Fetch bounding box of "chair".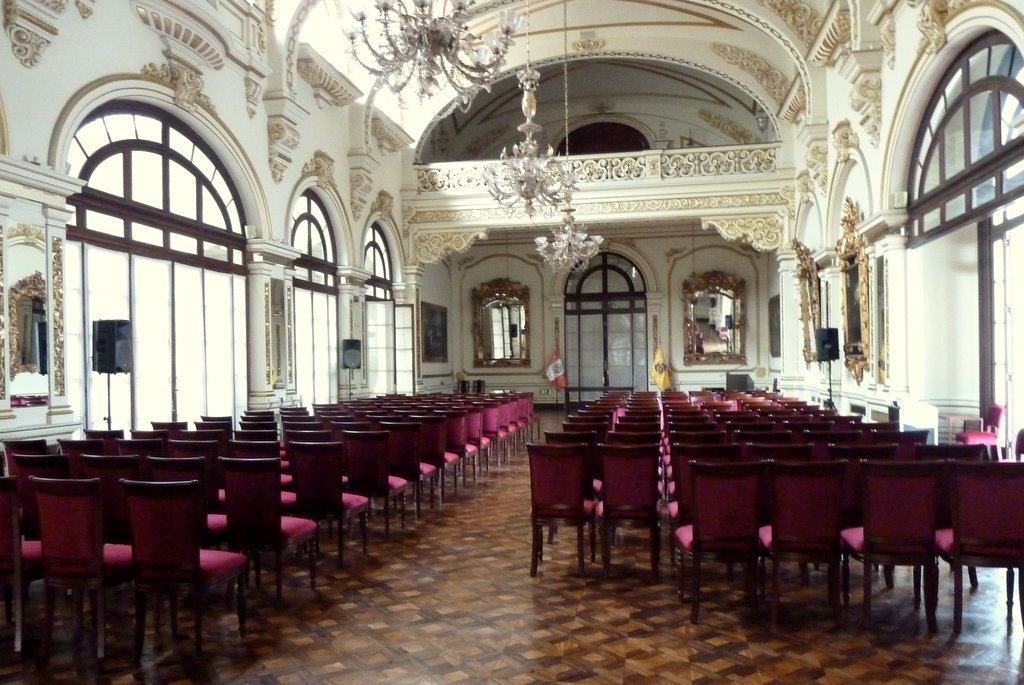
Bbox: <box>0,471,55,666</box>.
